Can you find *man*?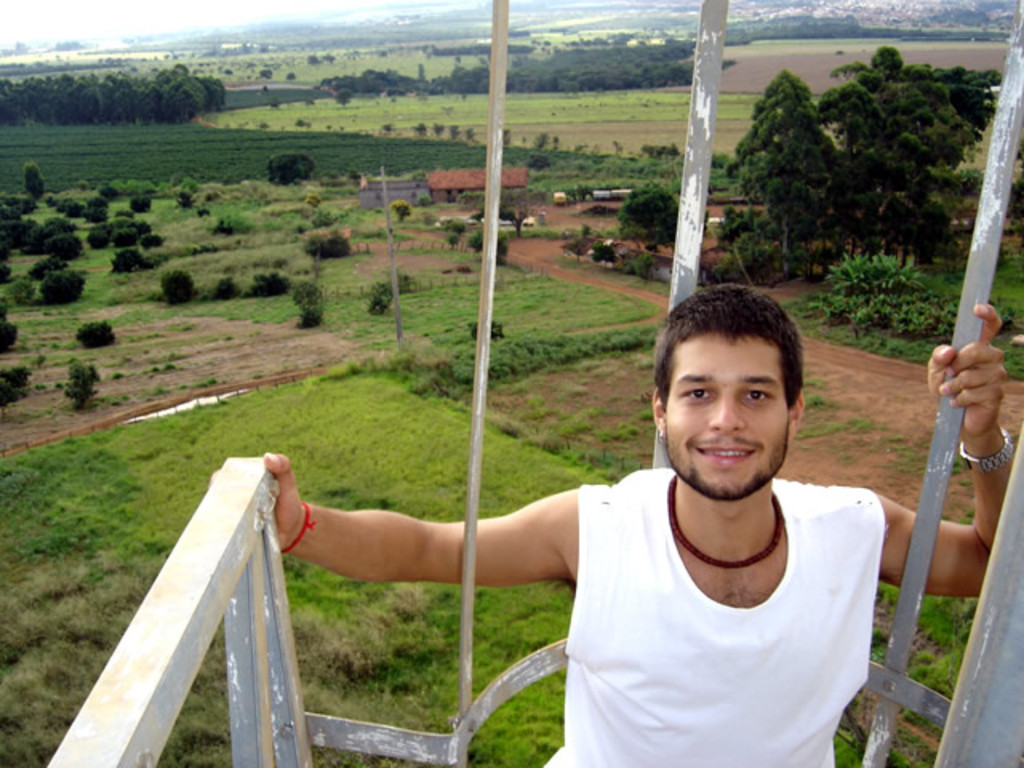
Yes, bounding box: l=206, t=290, r=1022, b=766.
